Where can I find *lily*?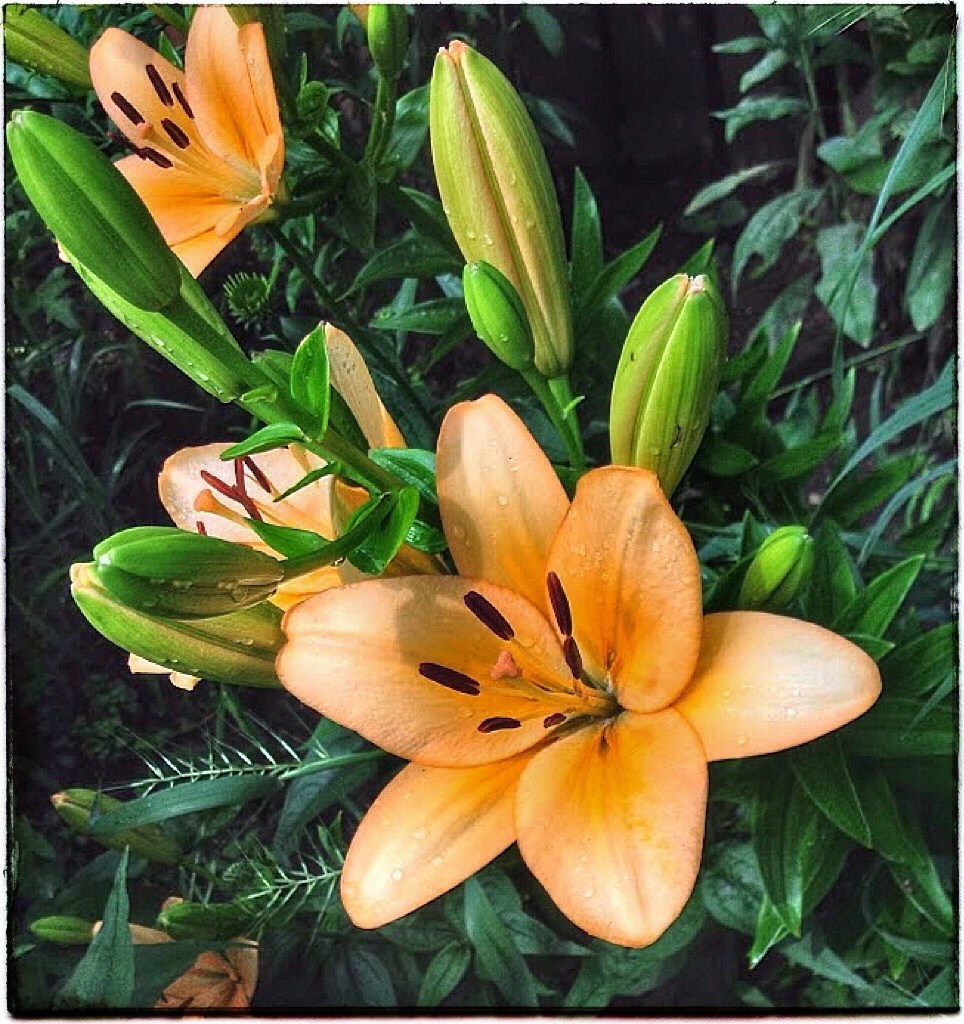
You can find it at box(56, 0, 292, 292).
